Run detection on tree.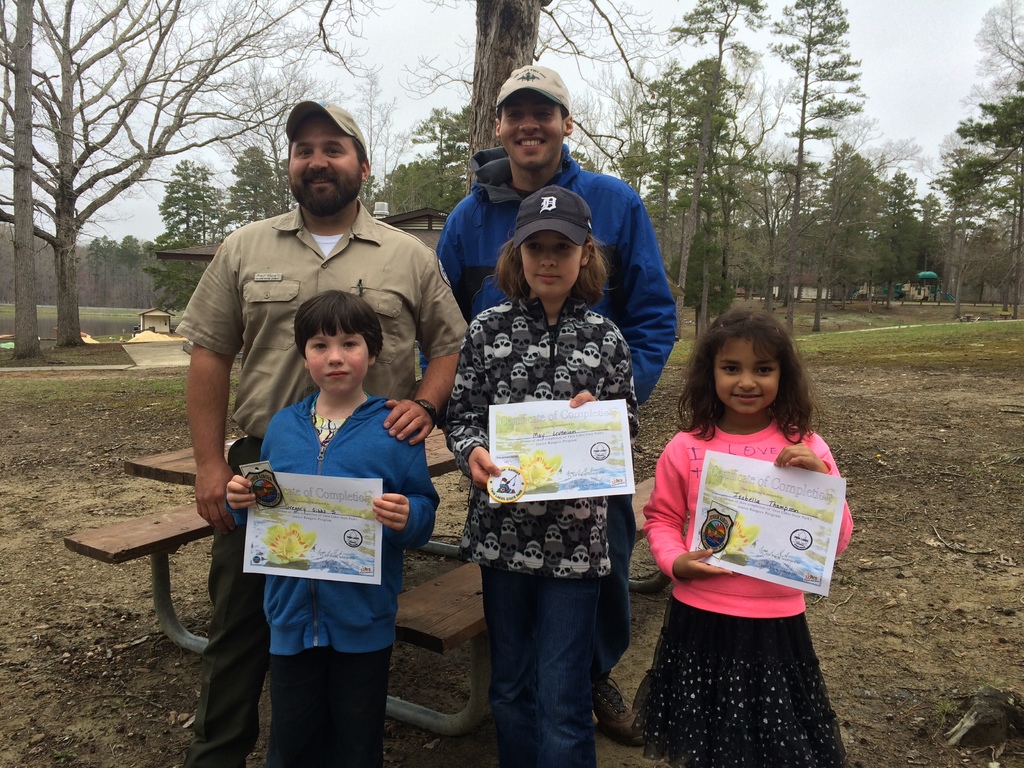
Result: [406, 95, 469, 214].
